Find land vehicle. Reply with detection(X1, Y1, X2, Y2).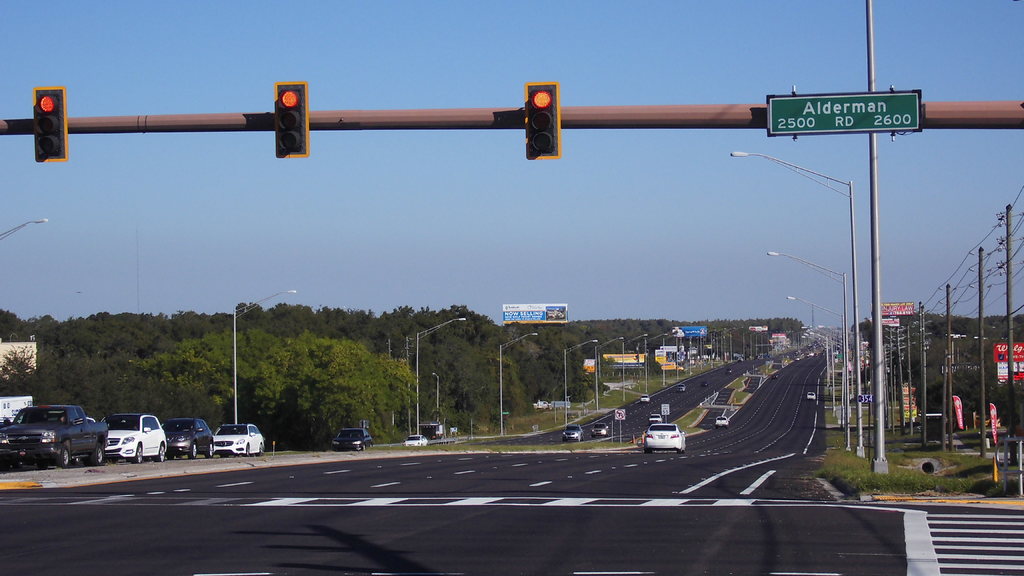
detection(643, 417, 687, 456).
